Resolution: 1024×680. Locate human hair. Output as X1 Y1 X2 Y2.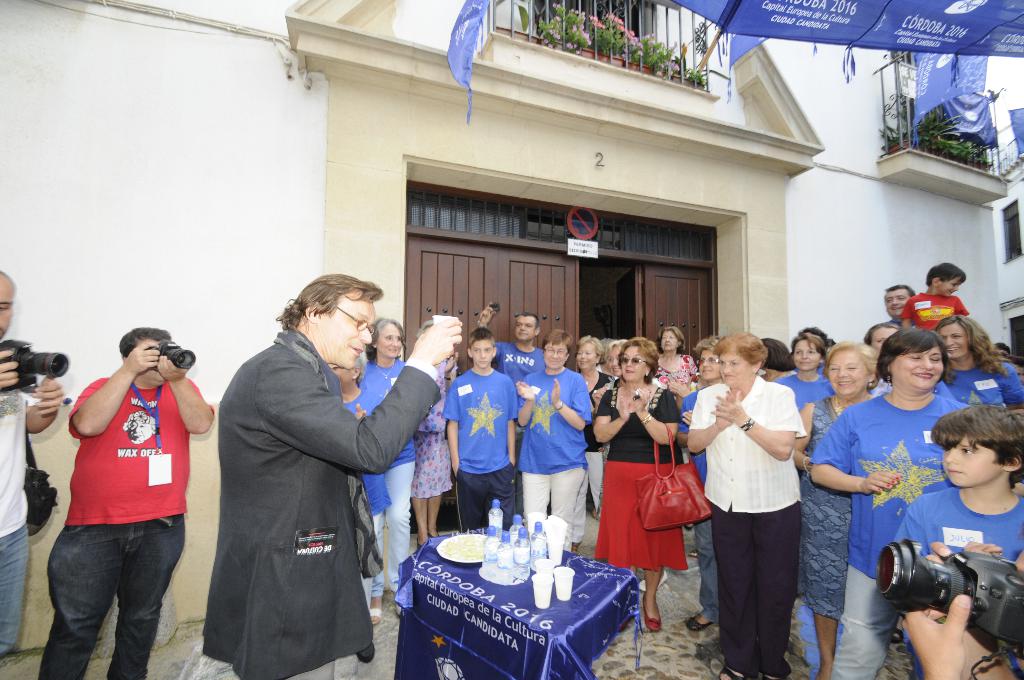
271 274 380 330.
